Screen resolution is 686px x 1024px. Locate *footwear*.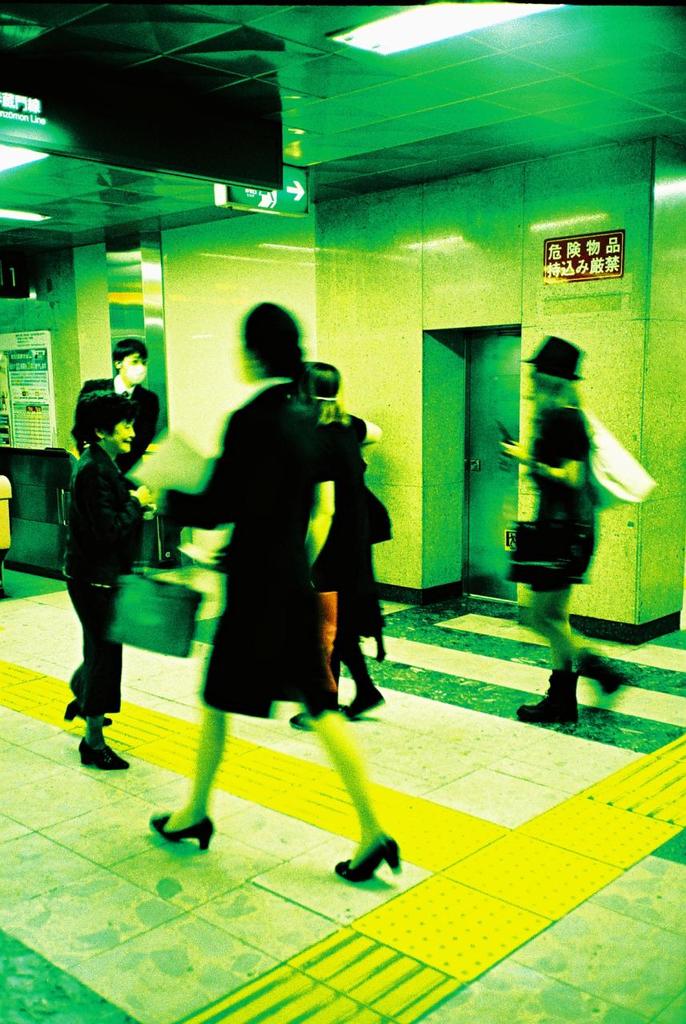
detection(58, 700, 109, 719).
